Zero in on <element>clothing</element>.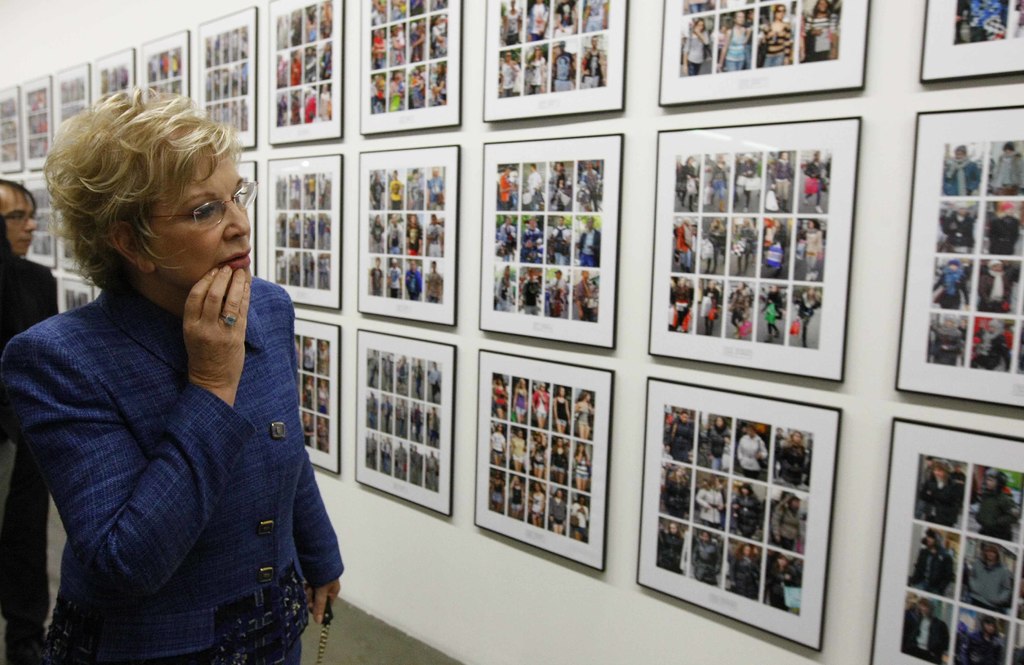
Zeroed in: (580,187,589,207).
